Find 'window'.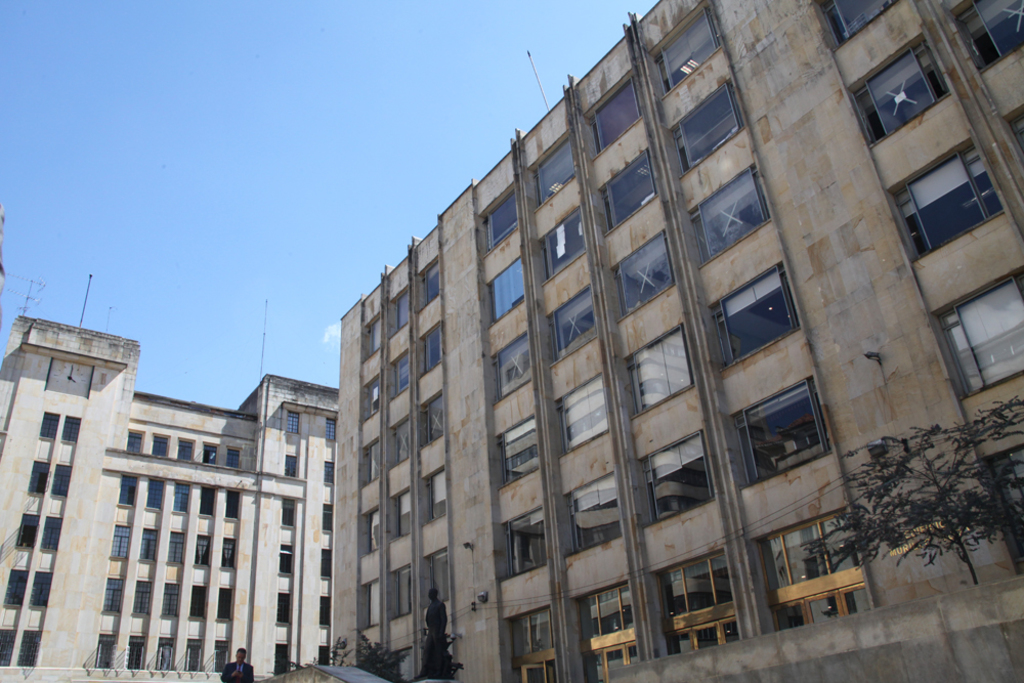
[0, 625, 15, 664].
